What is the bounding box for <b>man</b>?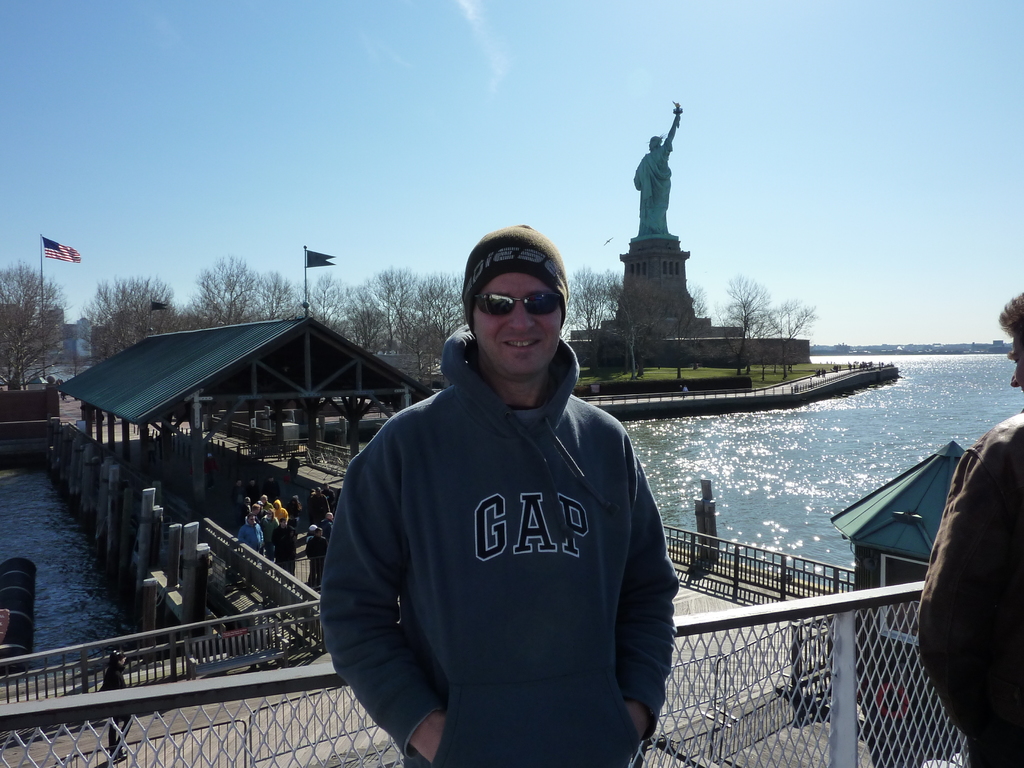
locate(310, 488, 329, 525).
